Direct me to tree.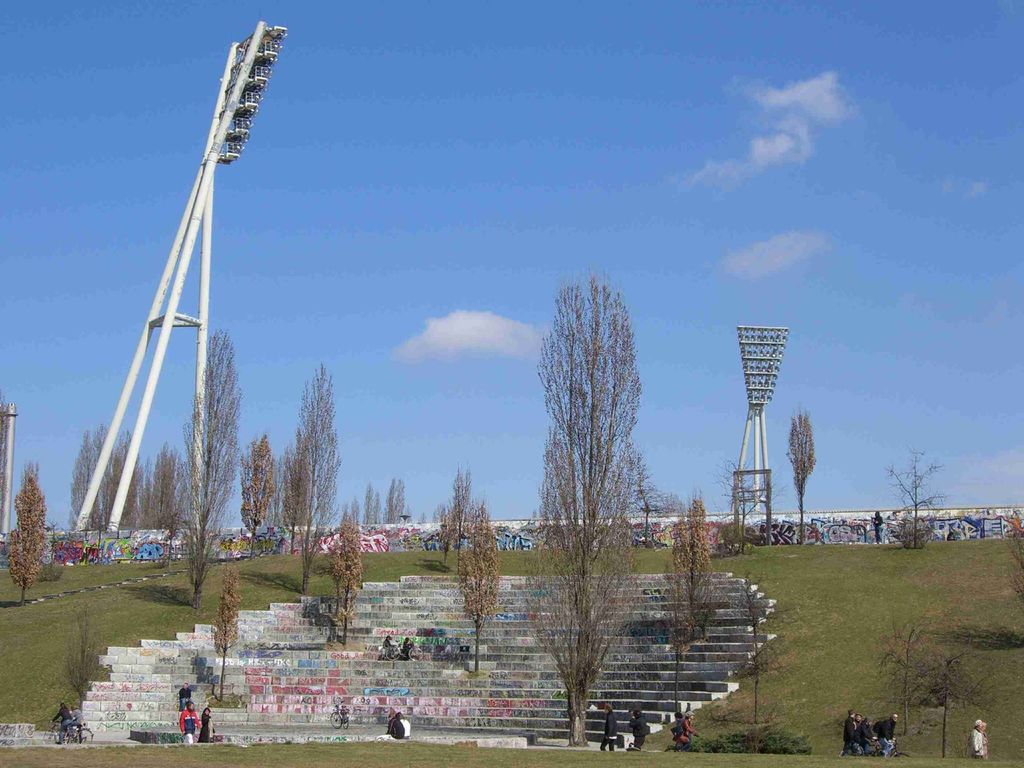
Direction: bbox=(111, 441, 172, 541).
